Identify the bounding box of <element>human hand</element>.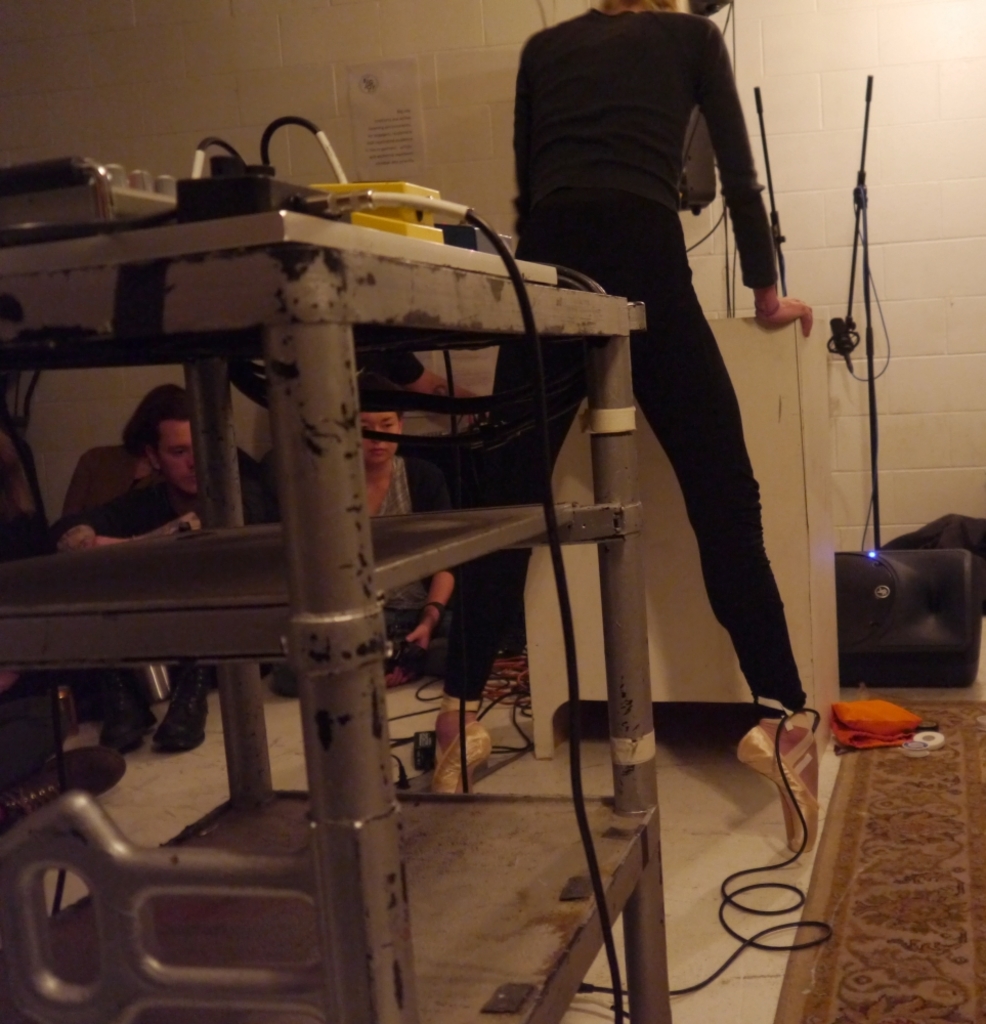
403 624 432 652.
